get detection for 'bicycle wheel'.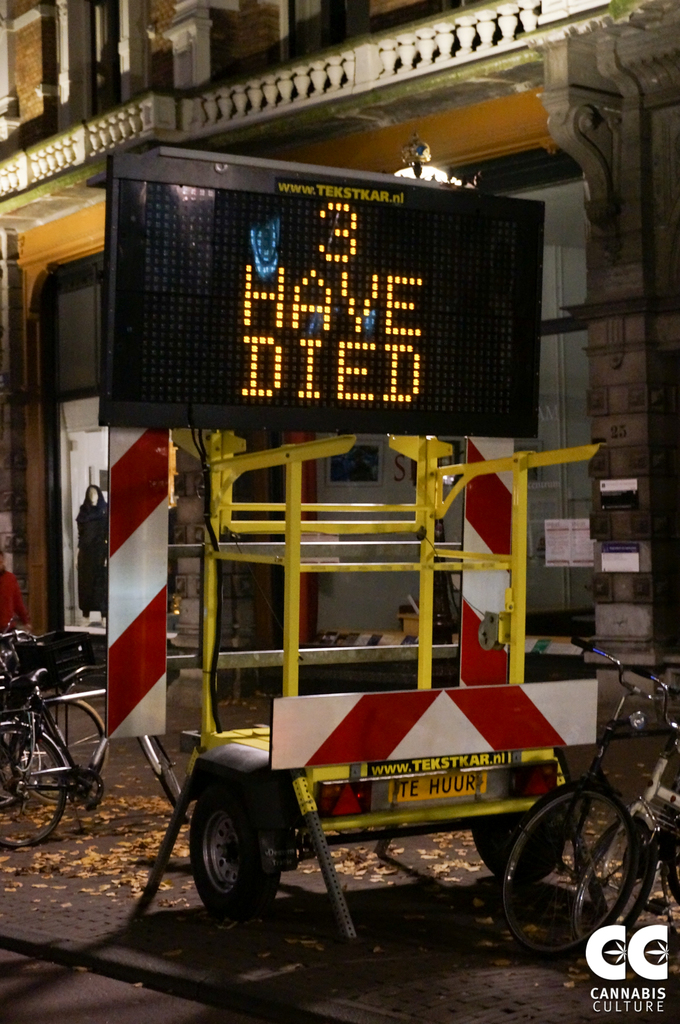
Detection: bbox(33, 700, 101, 787).
